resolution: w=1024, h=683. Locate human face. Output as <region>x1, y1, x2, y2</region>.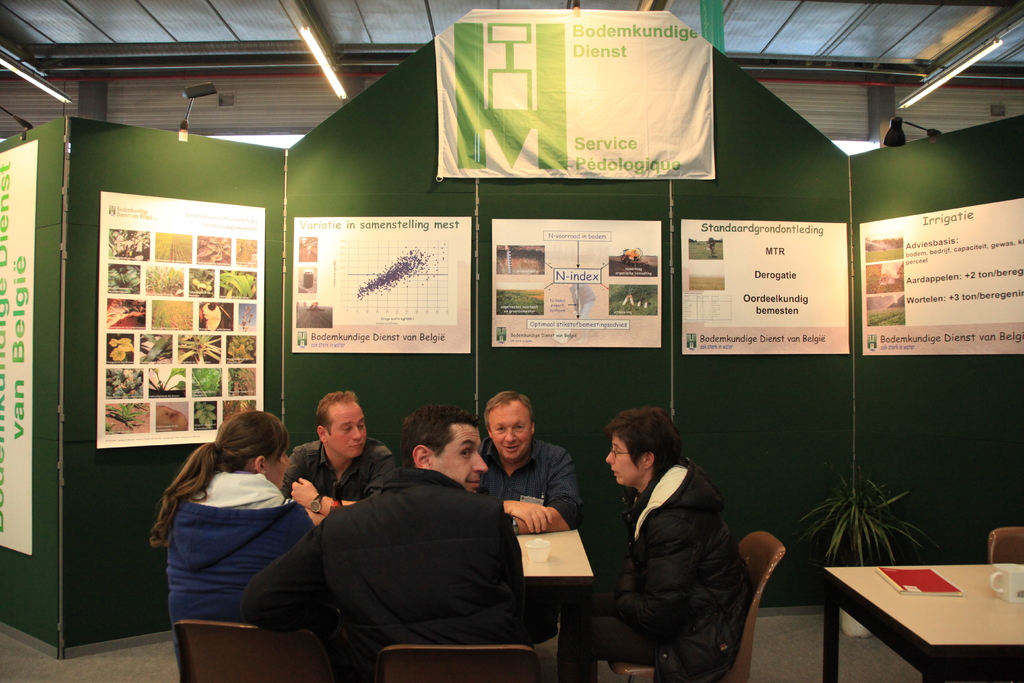
<region>596, 429, 644, 484</region>.
